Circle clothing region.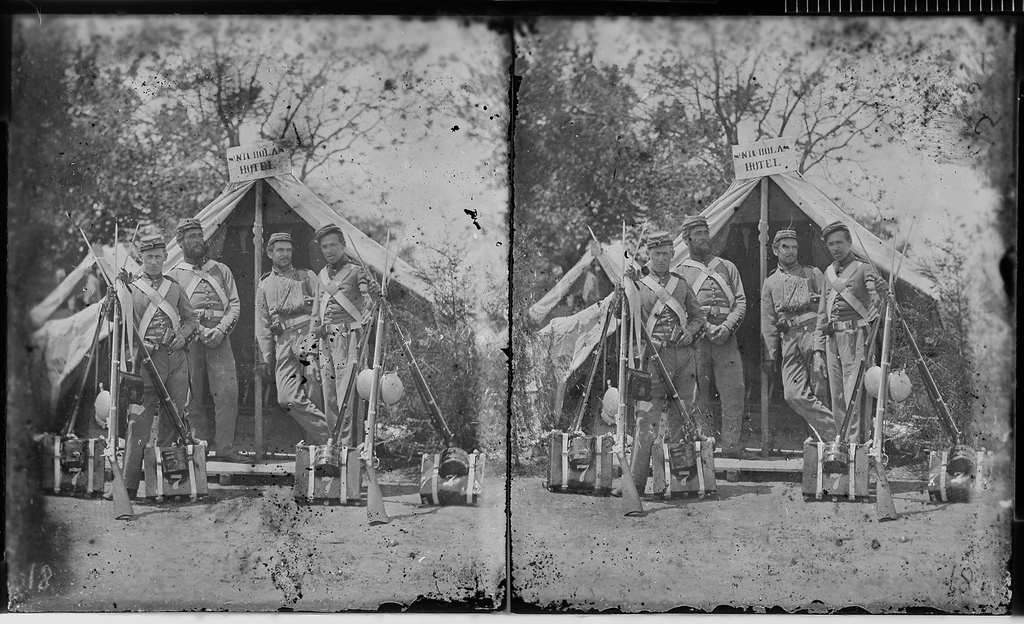
Region: l=322, t=263, r=367, b=464.
